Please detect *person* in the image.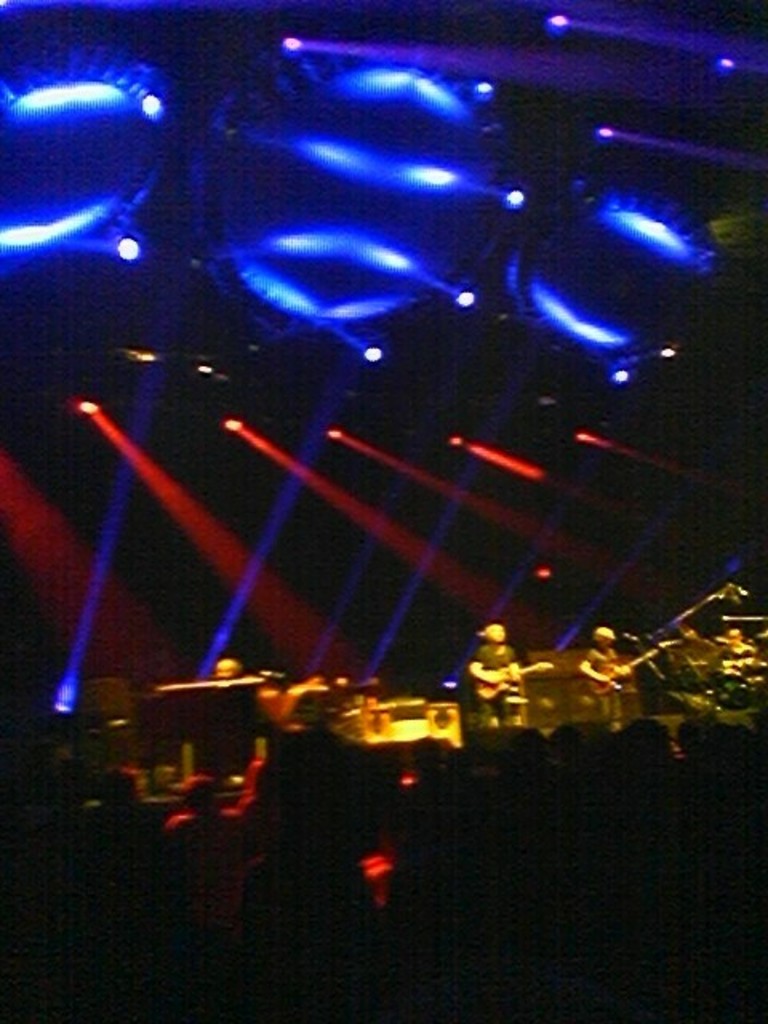
bbox=(213, 658, 234, 680).
